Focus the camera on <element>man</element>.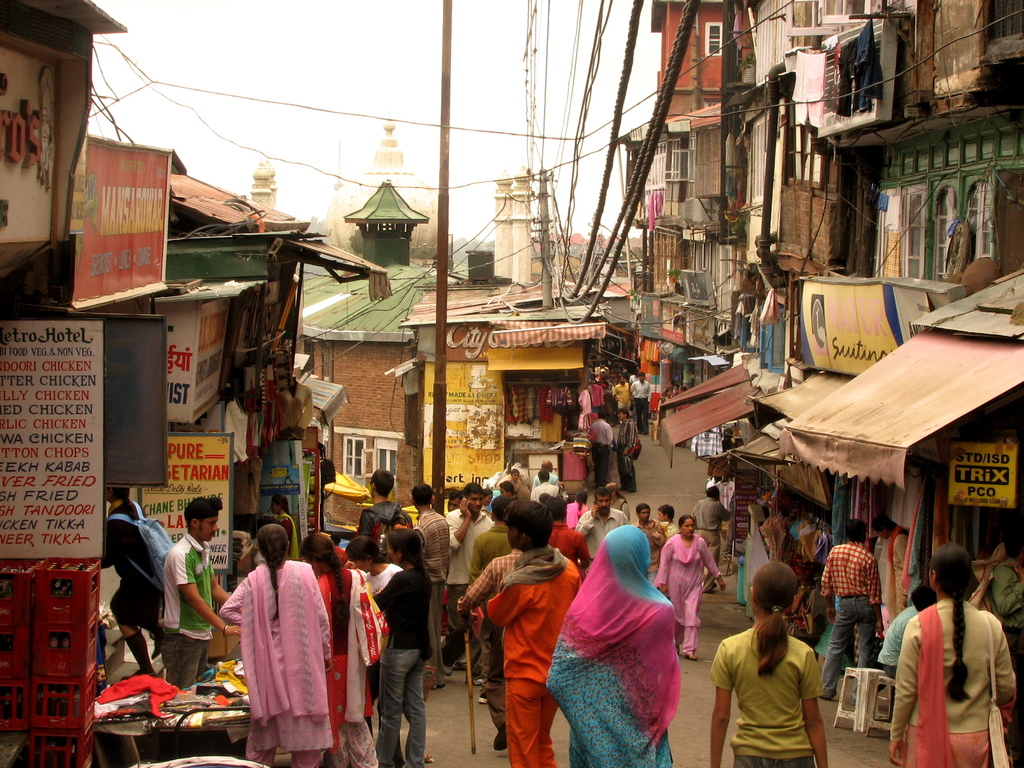
Focus region: BBox(611, 378, 630, 410).
